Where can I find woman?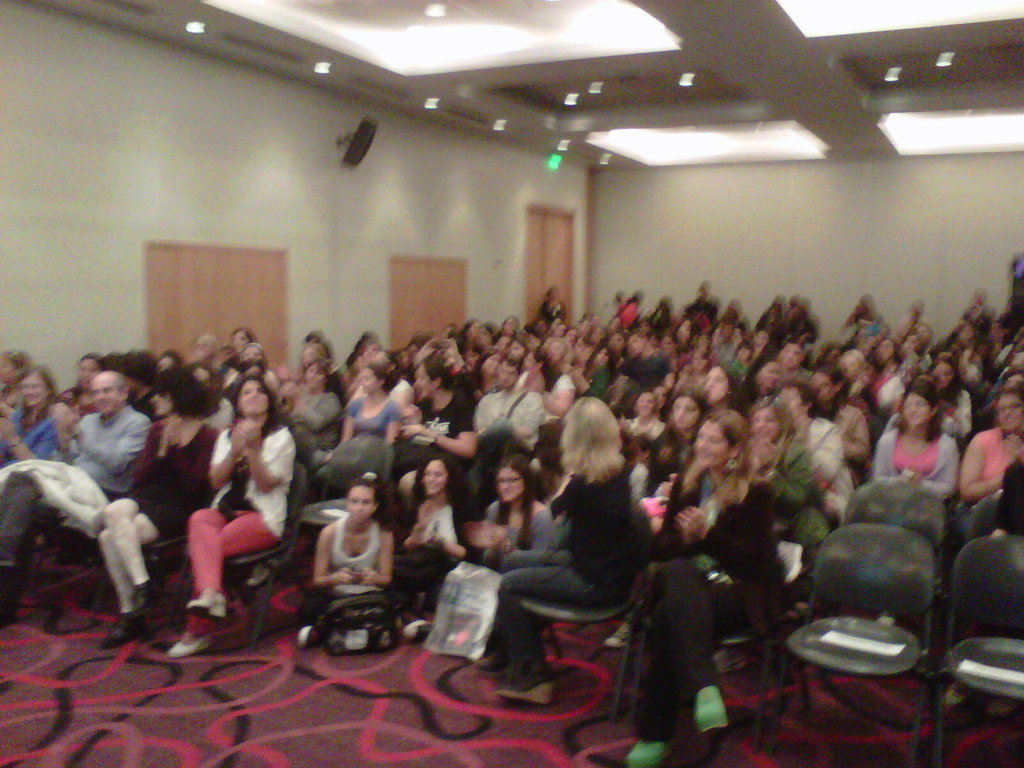
You can find it at box=[93, 360, 219, 651].
